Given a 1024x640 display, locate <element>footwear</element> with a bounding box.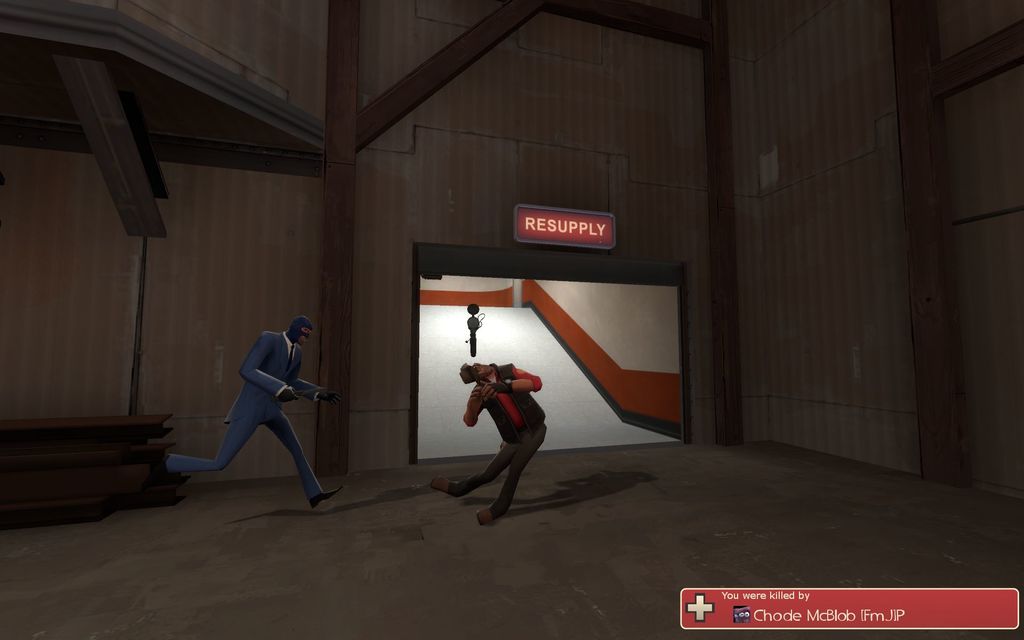
Located: 307 485 339 509.
